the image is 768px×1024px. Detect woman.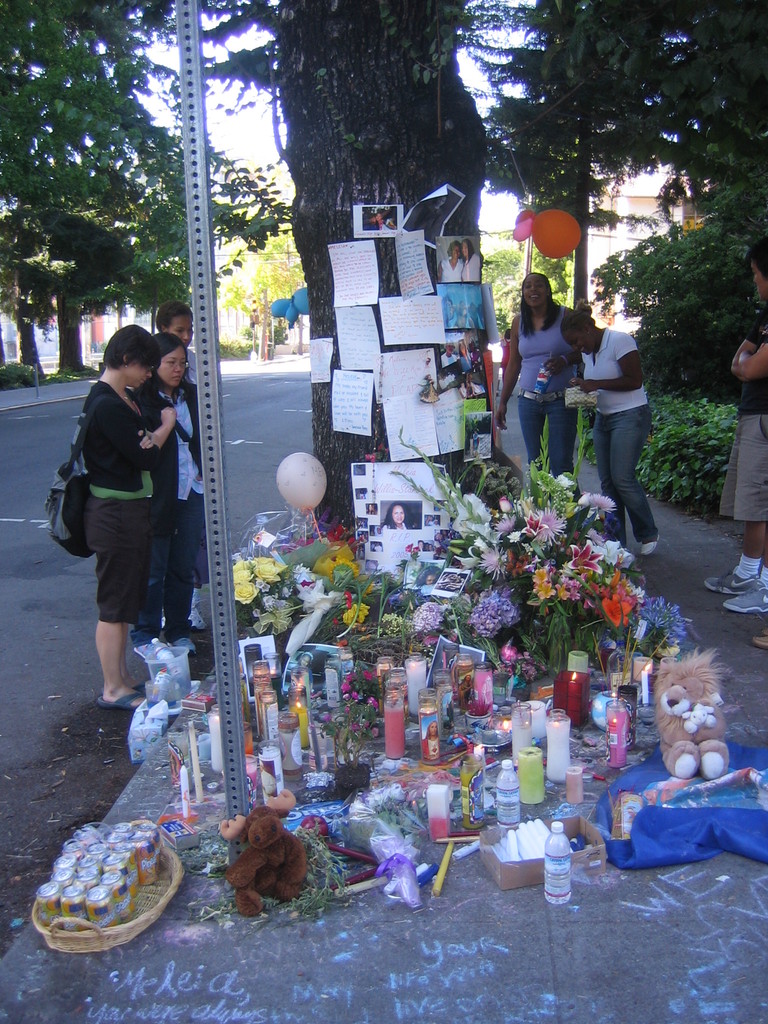
Detection: [436,240,464,282].
